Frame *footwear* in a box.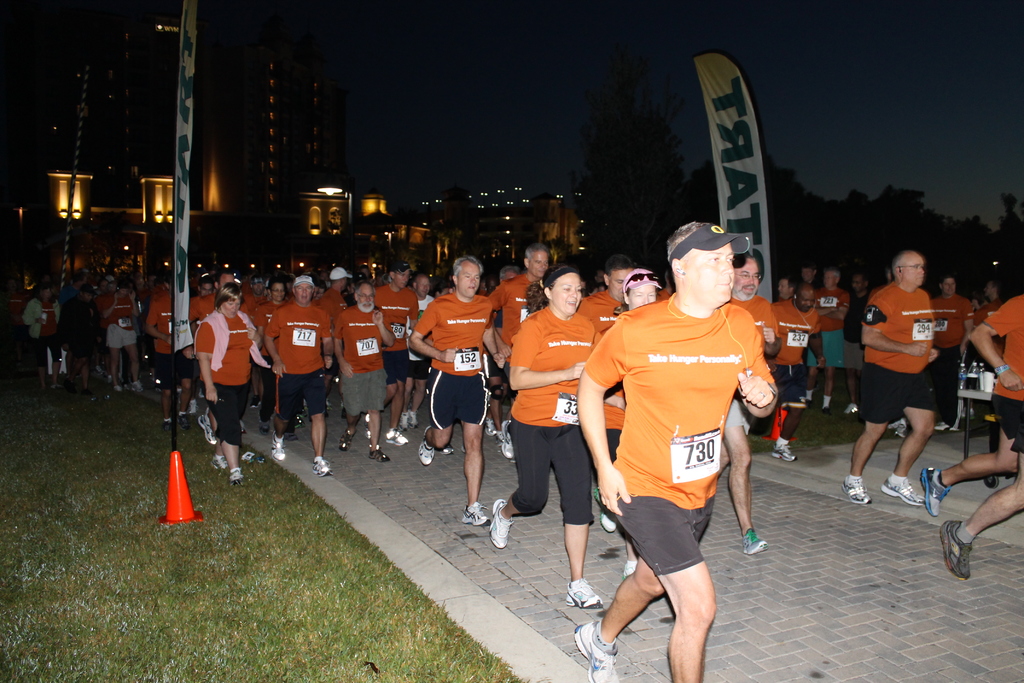
[228, 466, 246, 486].
